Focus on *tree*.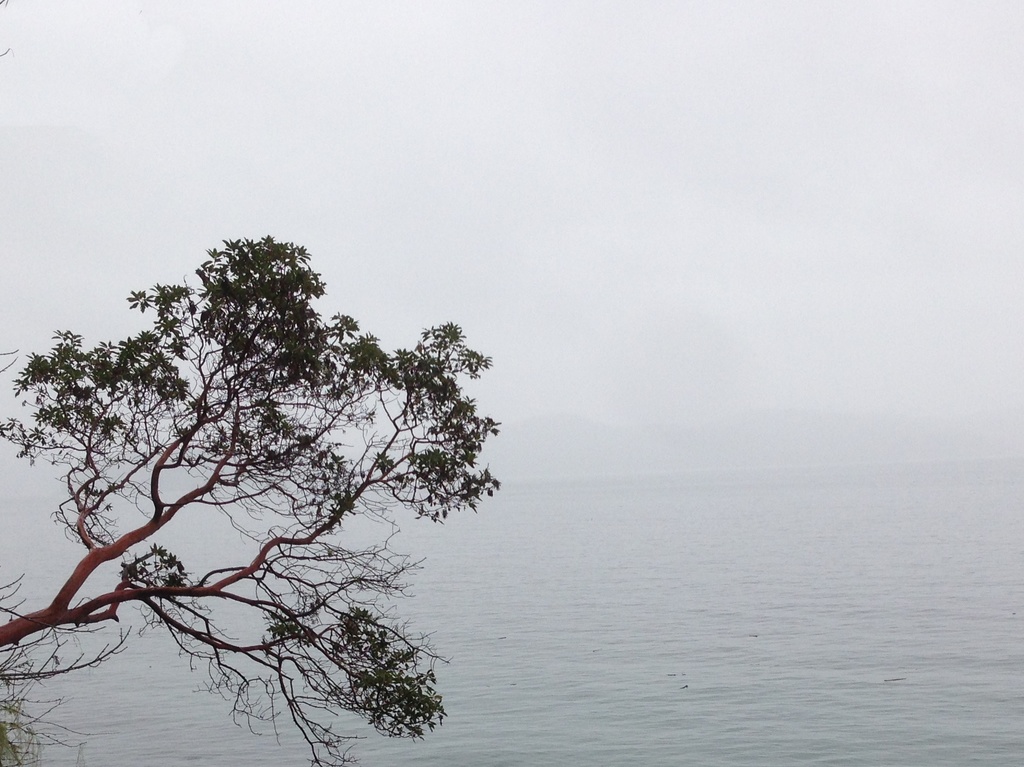
Focused at [0, 226, 504, 766].
